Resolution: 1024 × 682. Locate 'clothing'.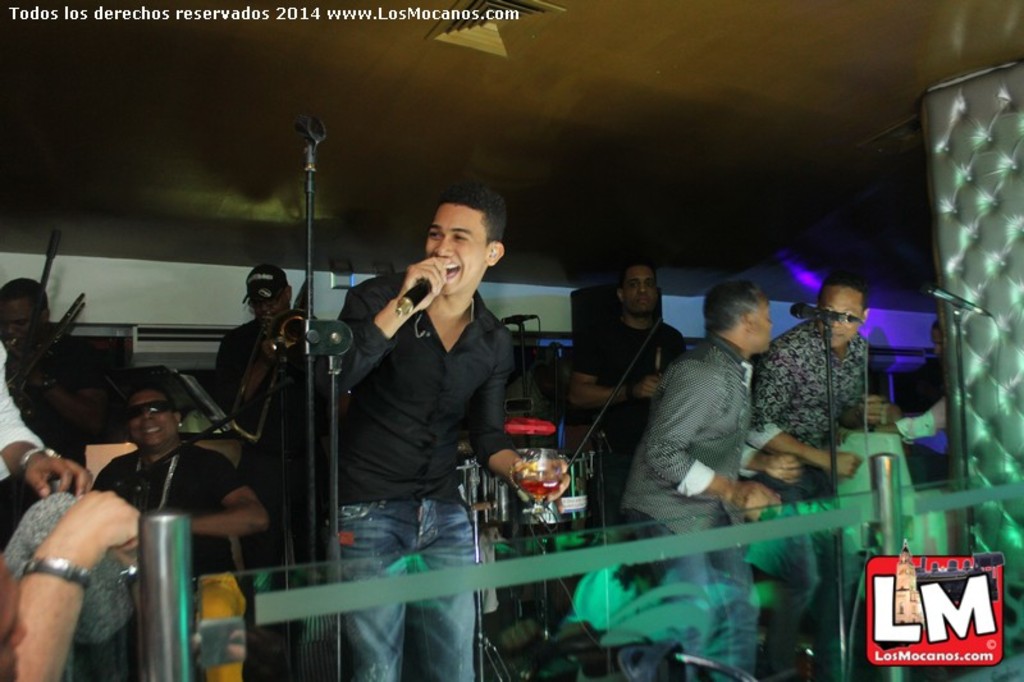
pyautogui.locateOnScreen(216, 312, 291, 567).
